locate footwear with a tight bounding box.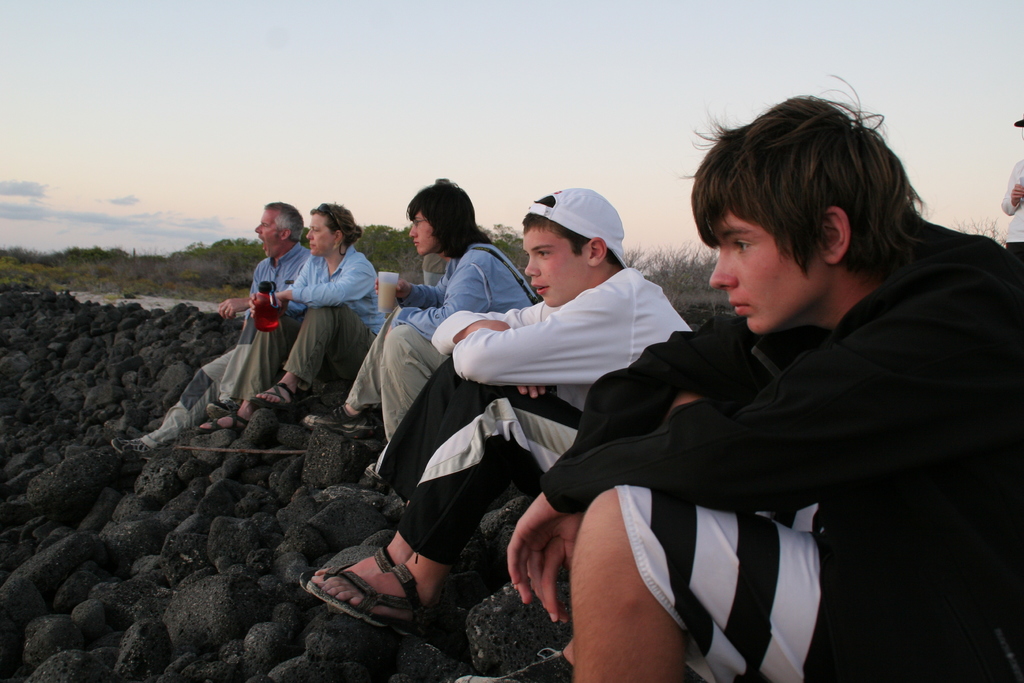
region(303, 548, 386, 598).
